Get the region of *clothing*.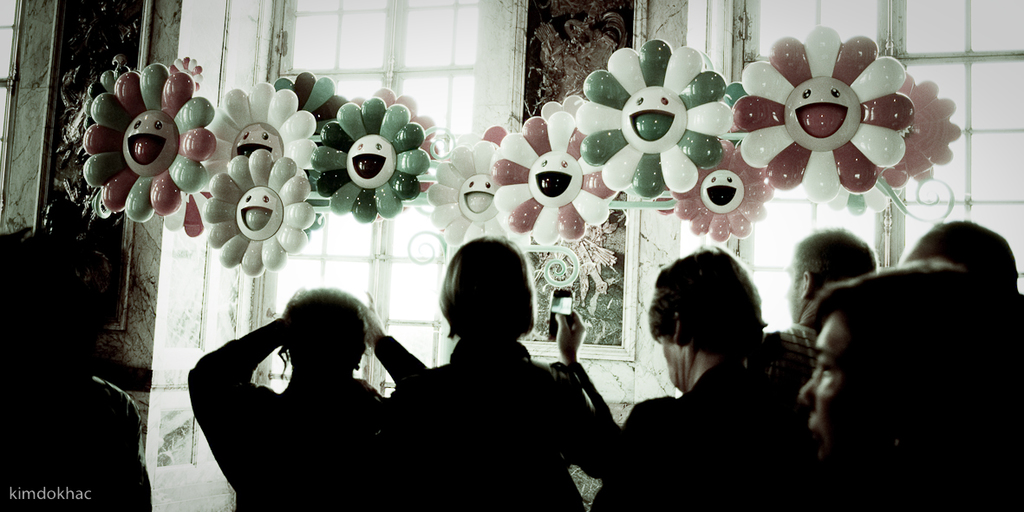
<box>585,353,801,509</box>.
